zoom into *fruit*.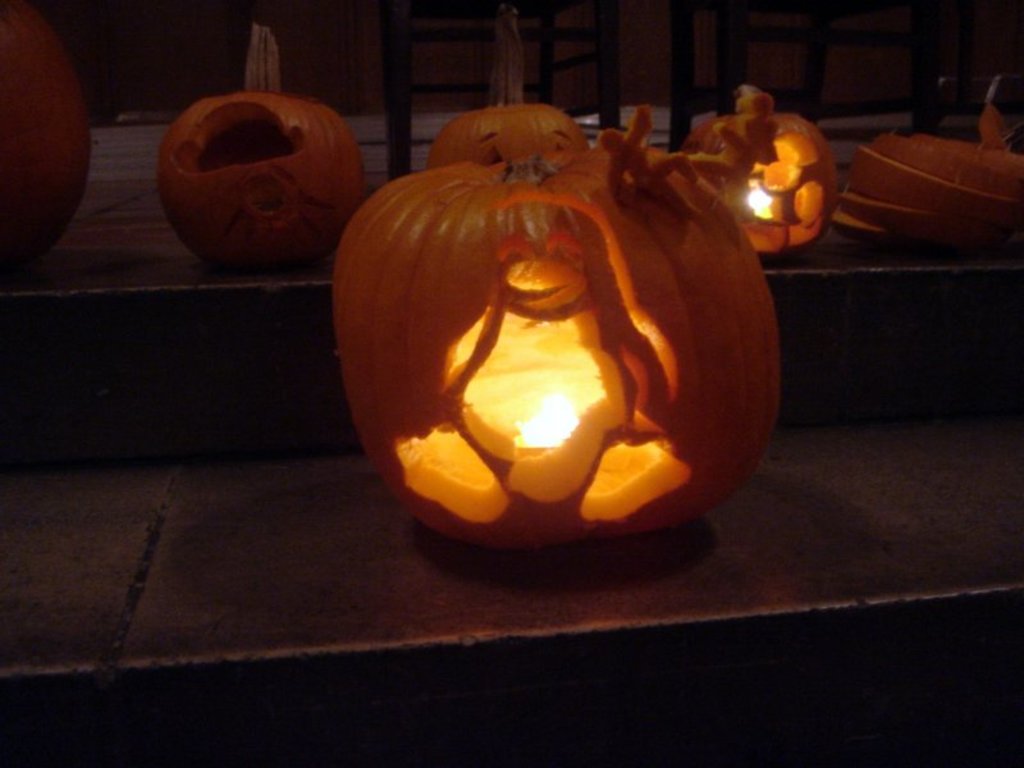
Zoom target: {"x1": 163, "y1": 82, "x2": 365, "y2": 270}.
